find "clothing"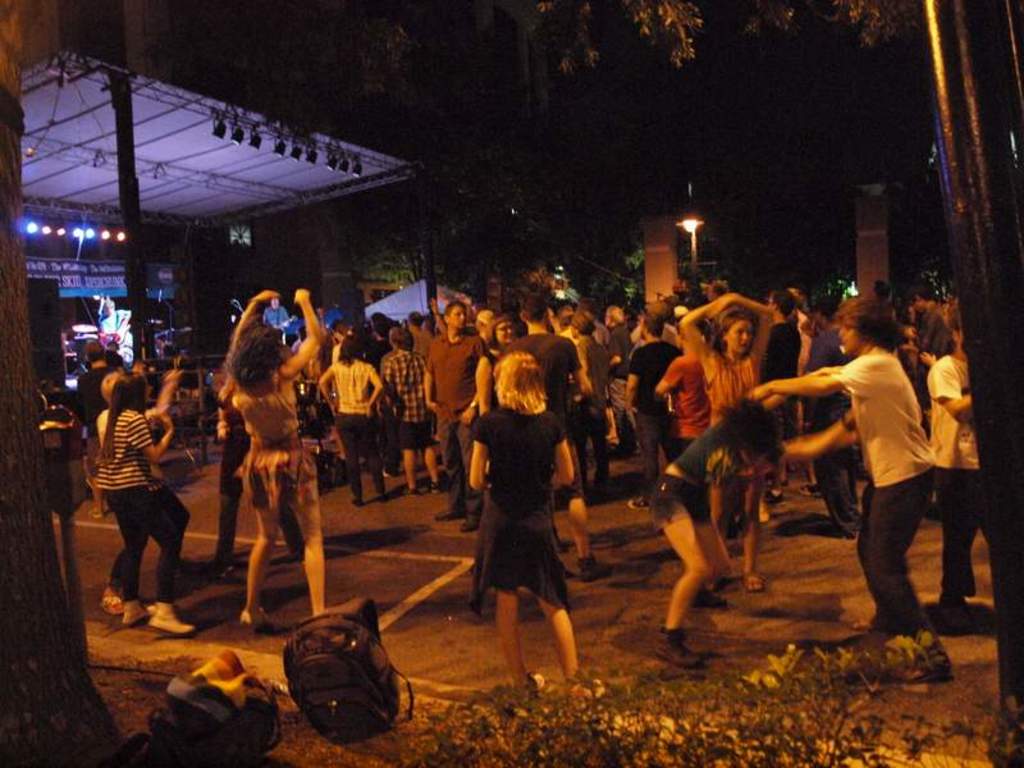
<box>211,351,320,513</box>
